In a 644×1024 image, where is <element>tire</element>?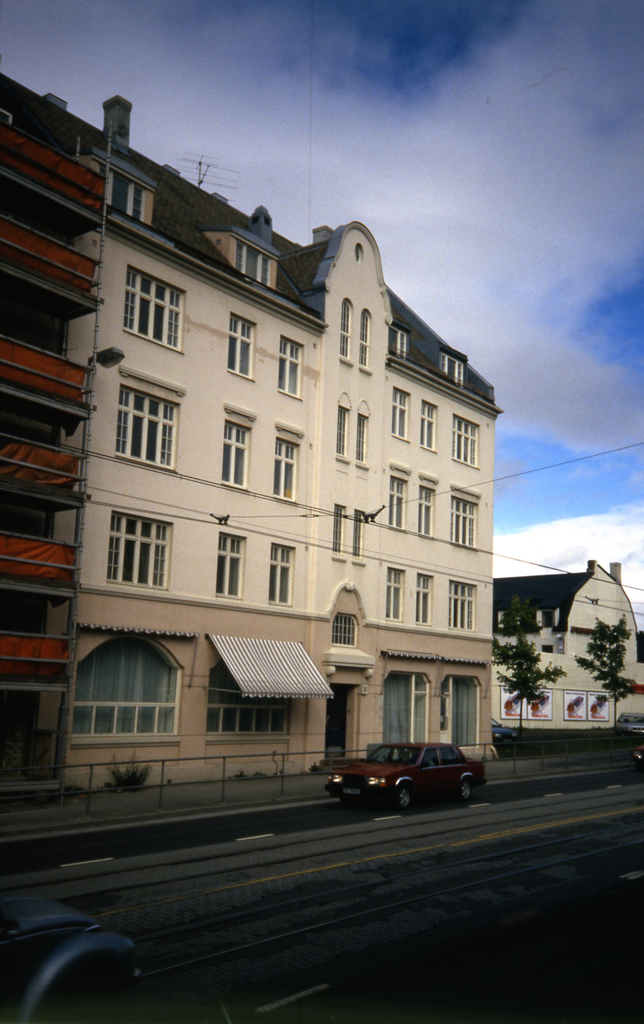
x1=460, y1=780, x2=472, y2=804.
